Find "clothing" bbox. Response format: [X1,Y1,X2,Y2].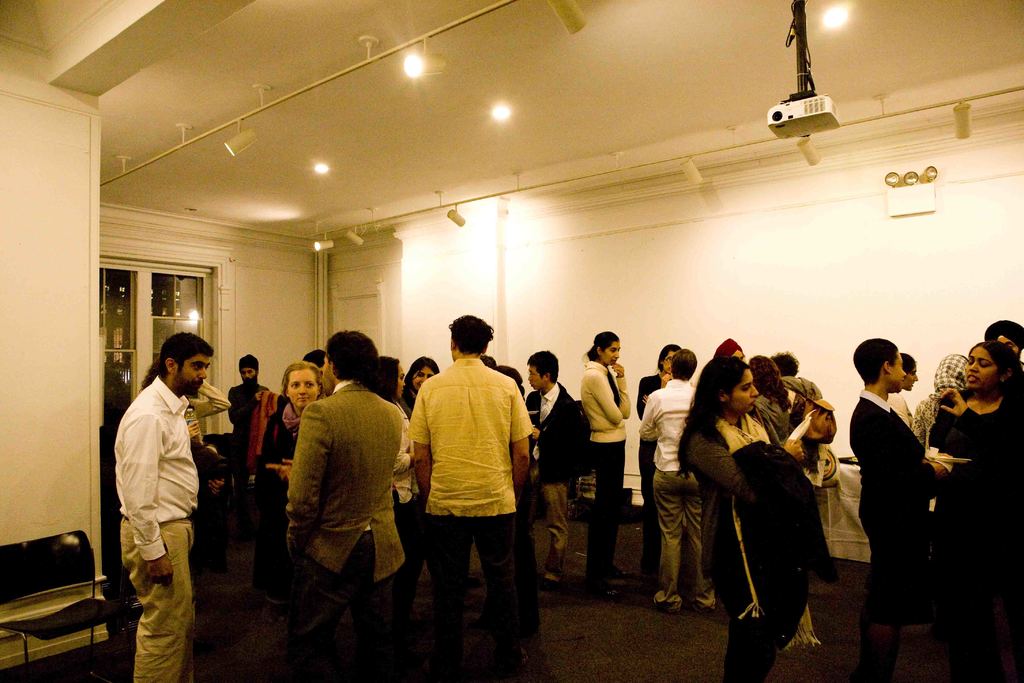
[127,519,191,682].
